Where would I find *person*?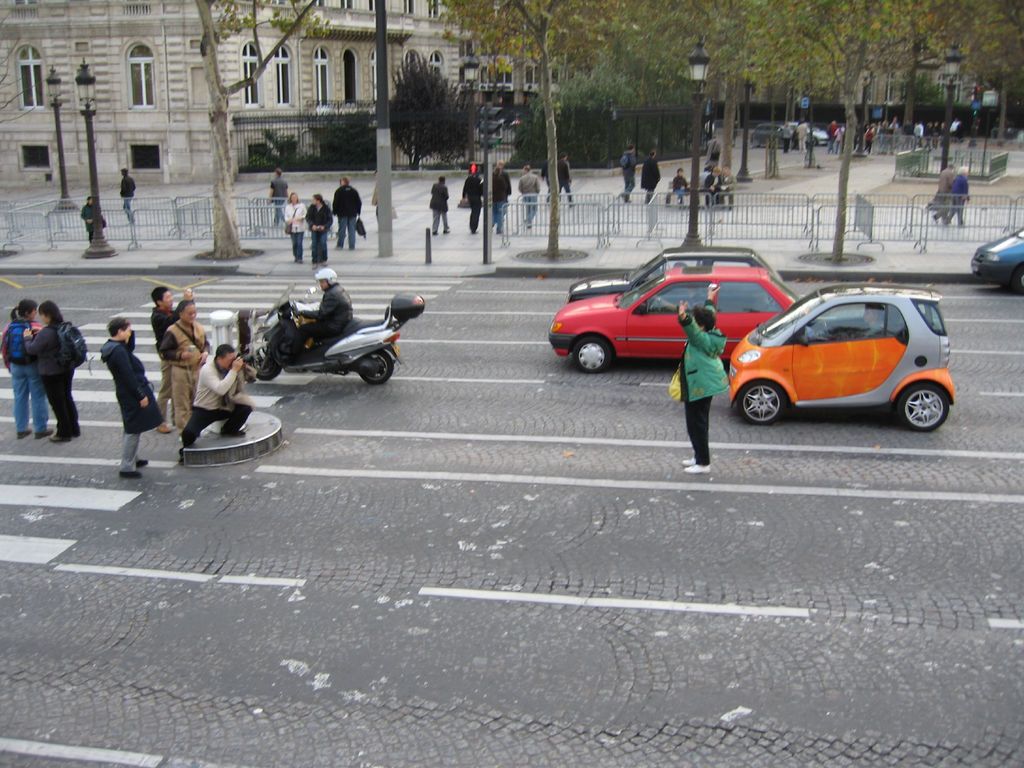
At locate(307, 191, 333, 265).
